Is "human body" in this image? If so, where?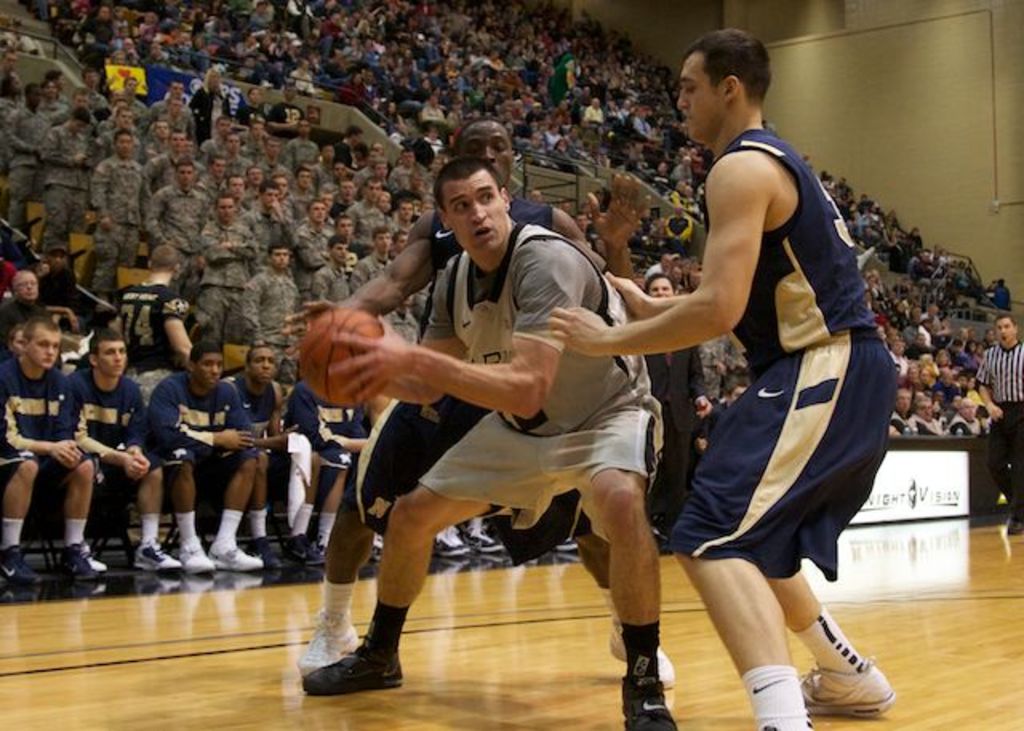
Yes, at x1=310, y1=136, x2=690, y2=675.
